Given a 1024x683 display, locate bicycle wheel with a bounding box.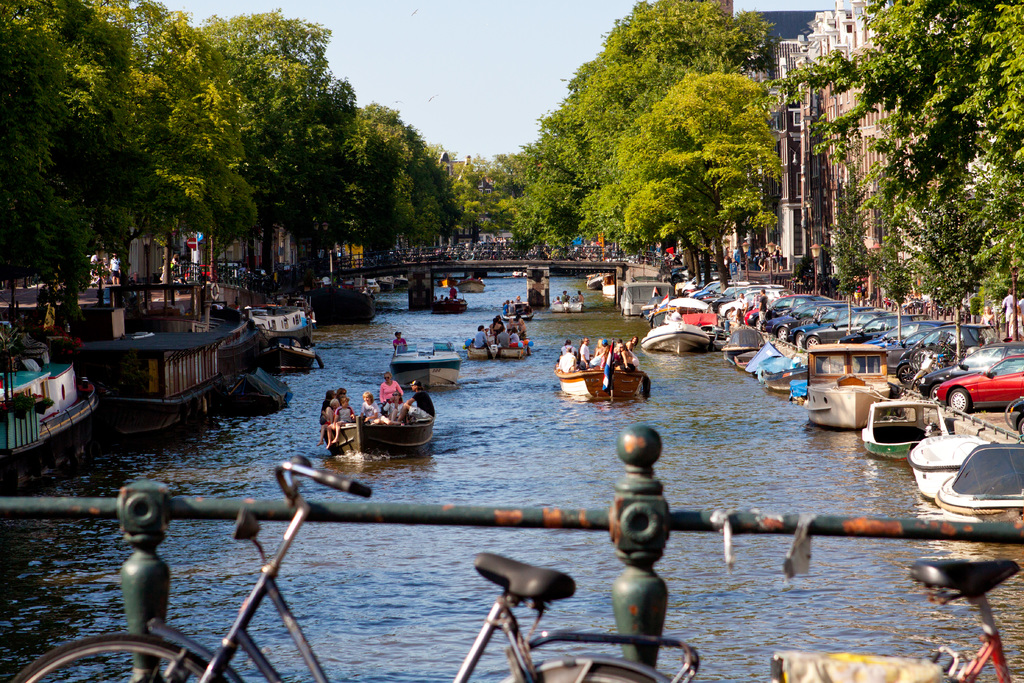
Located: locate(502, 664, 675, 682).
